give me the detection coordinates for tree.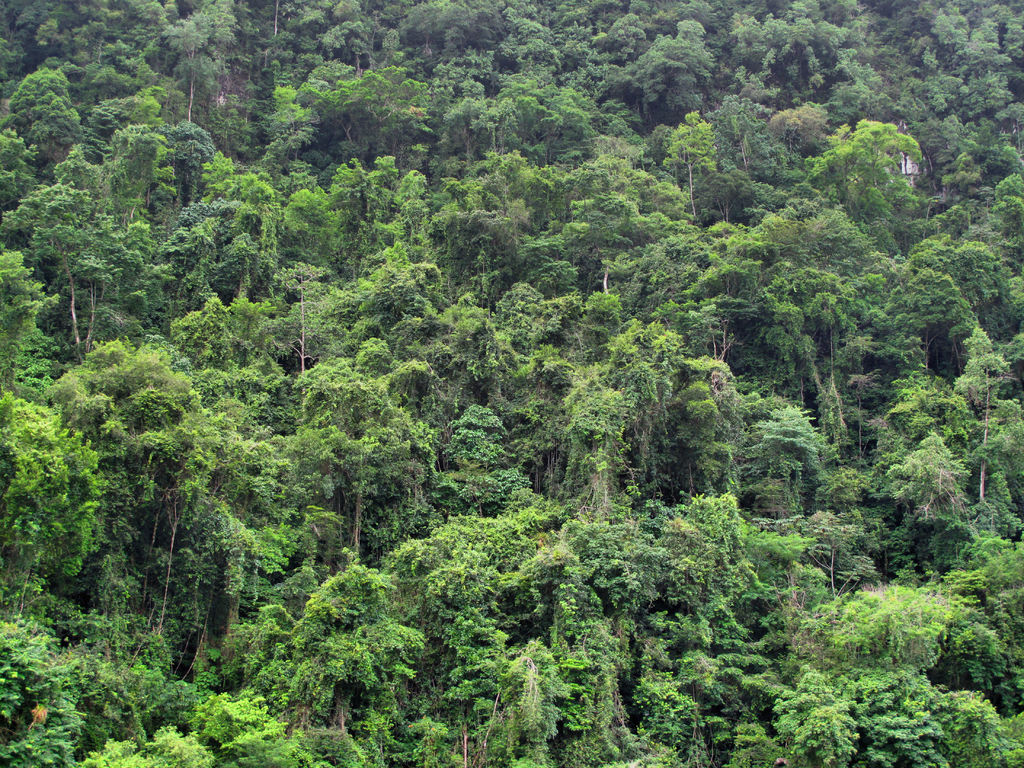
crop(180, 690, 306, 767).
